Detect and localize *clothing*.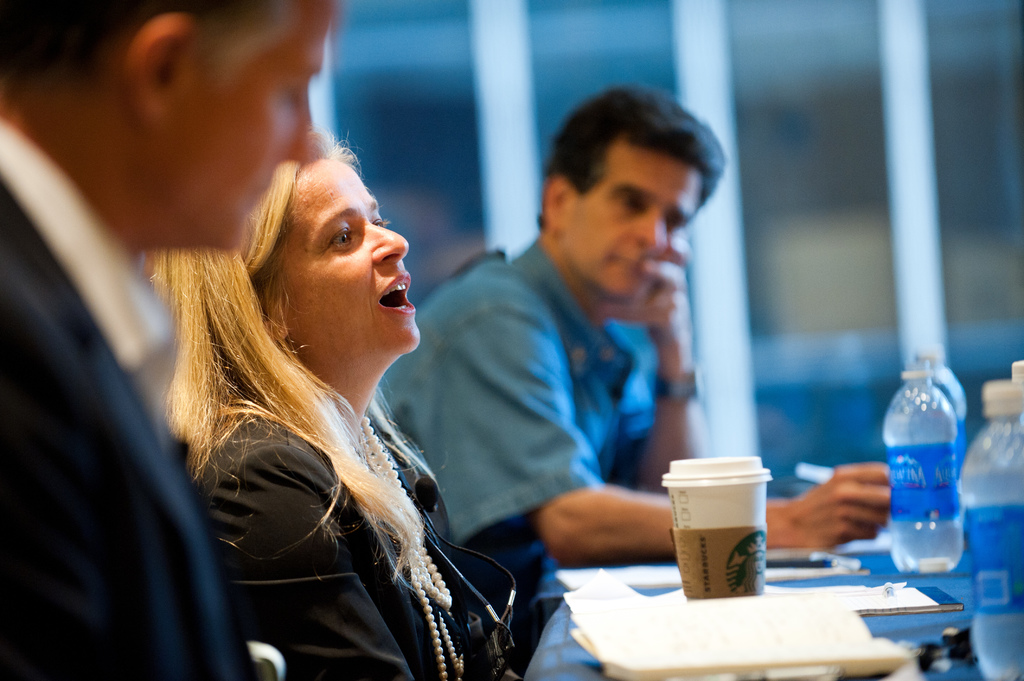
Localized at 0, 119, 250, 680.
